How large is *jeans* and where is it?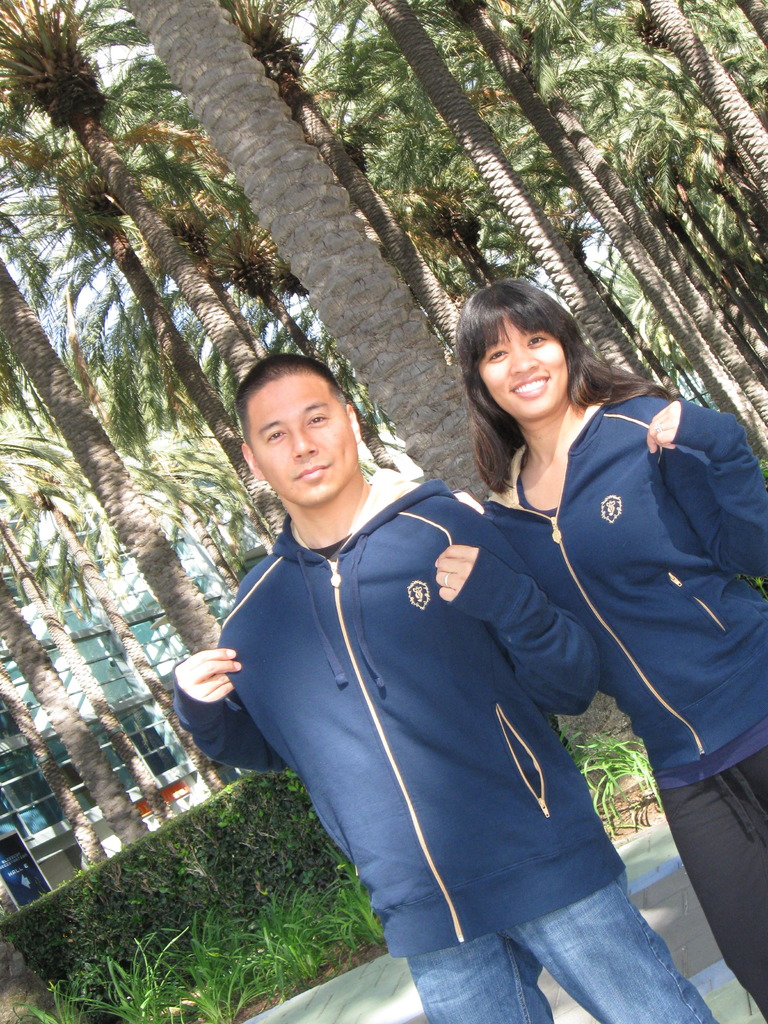
Bounding box: (x1=410, y1=883, x2=708, y2=1023).
